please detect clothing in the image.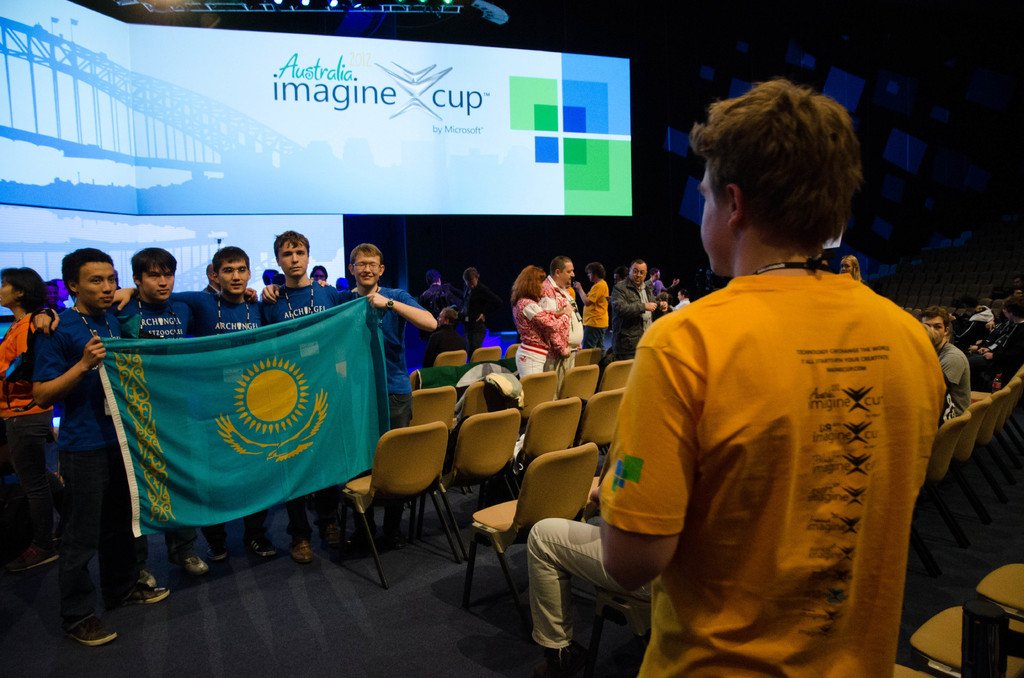
Rect(0, 315, 56, 522).
